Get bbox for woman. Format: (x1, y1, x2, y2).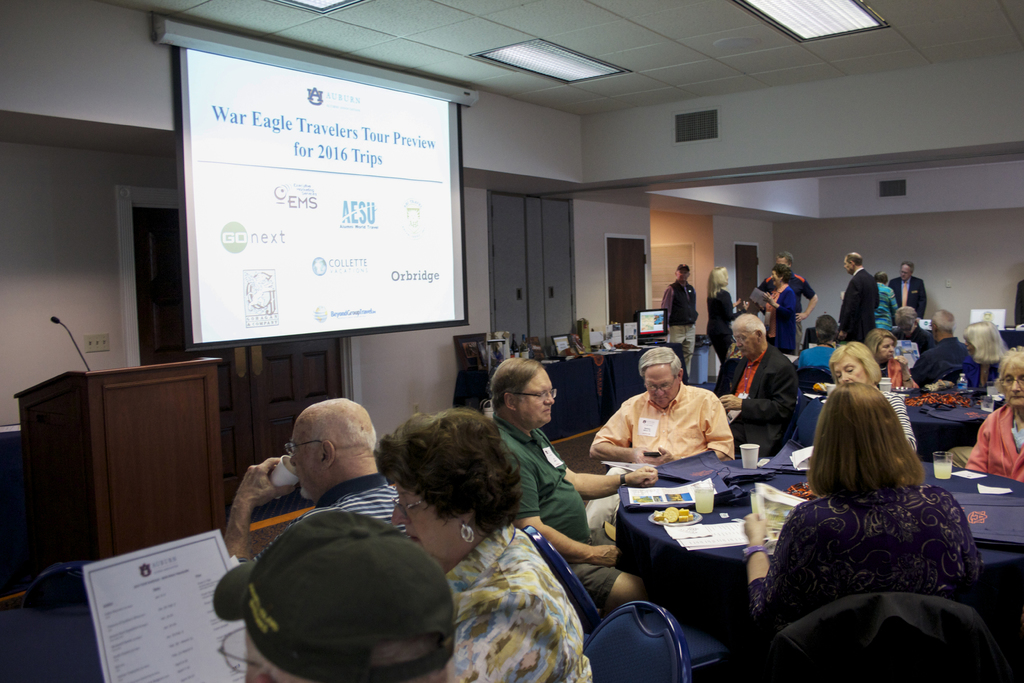
(753, 348, 973, 662).
